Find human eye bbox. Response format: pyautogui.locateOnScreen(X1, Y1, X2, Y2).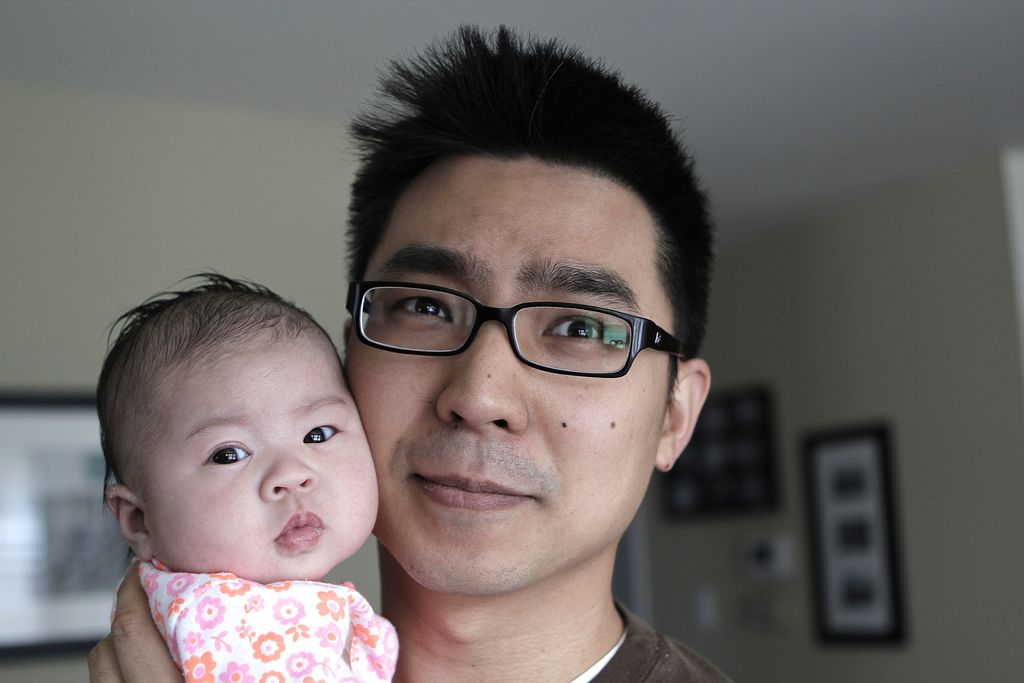
pyautogui.locateOnScreen(294, 418, 346, 446).
